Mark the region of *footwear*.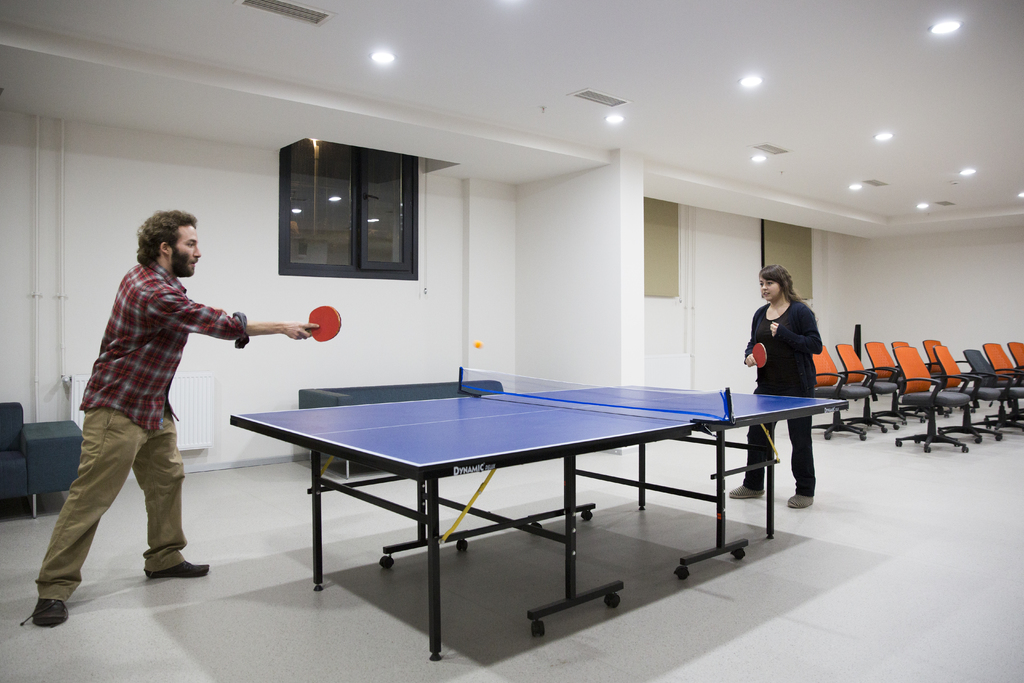
Region: <region>147, 561, 211, 577</region>.
